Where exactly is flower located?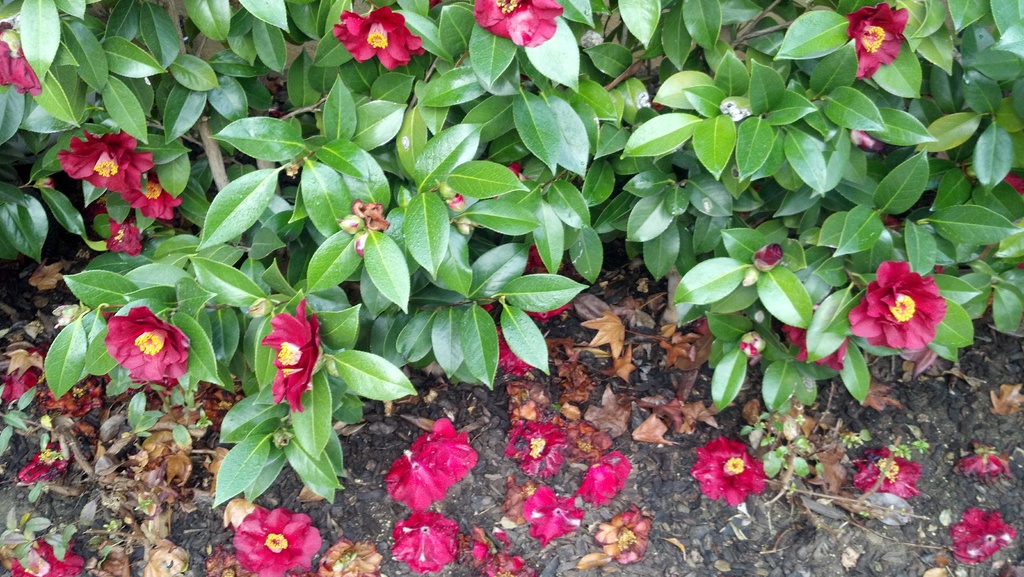
Its bounding box is locate(950, 501, 1021, 562).
